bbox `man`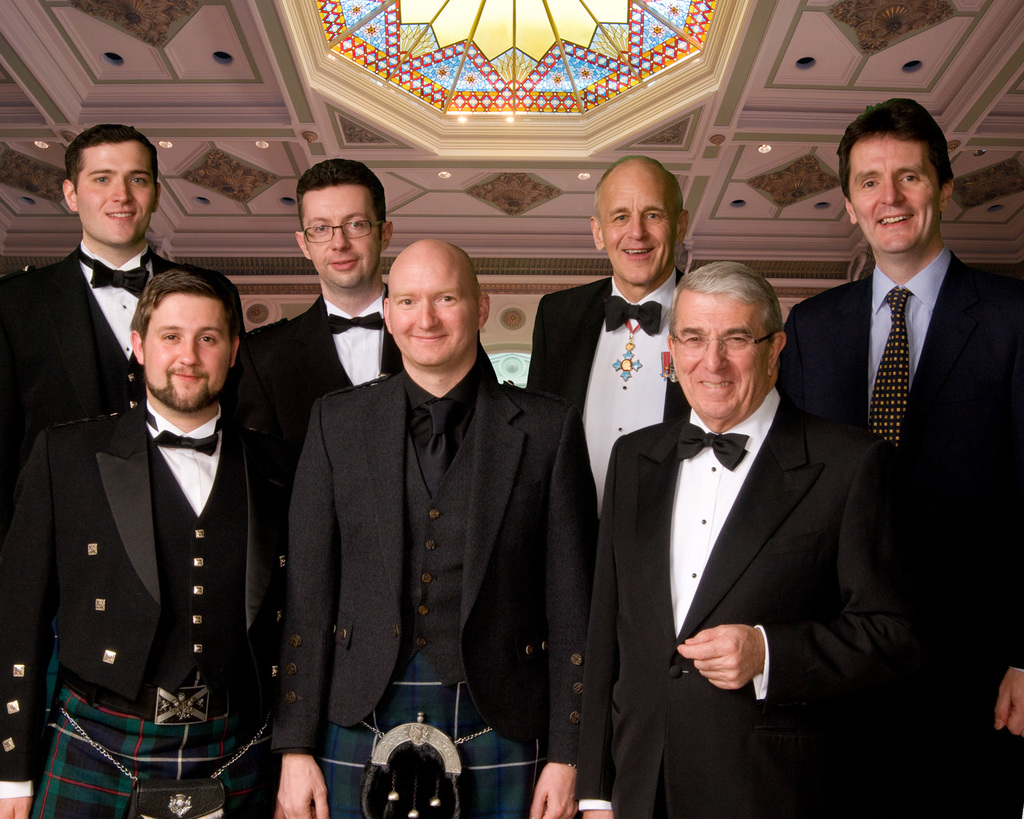
(0,269,299,818)
